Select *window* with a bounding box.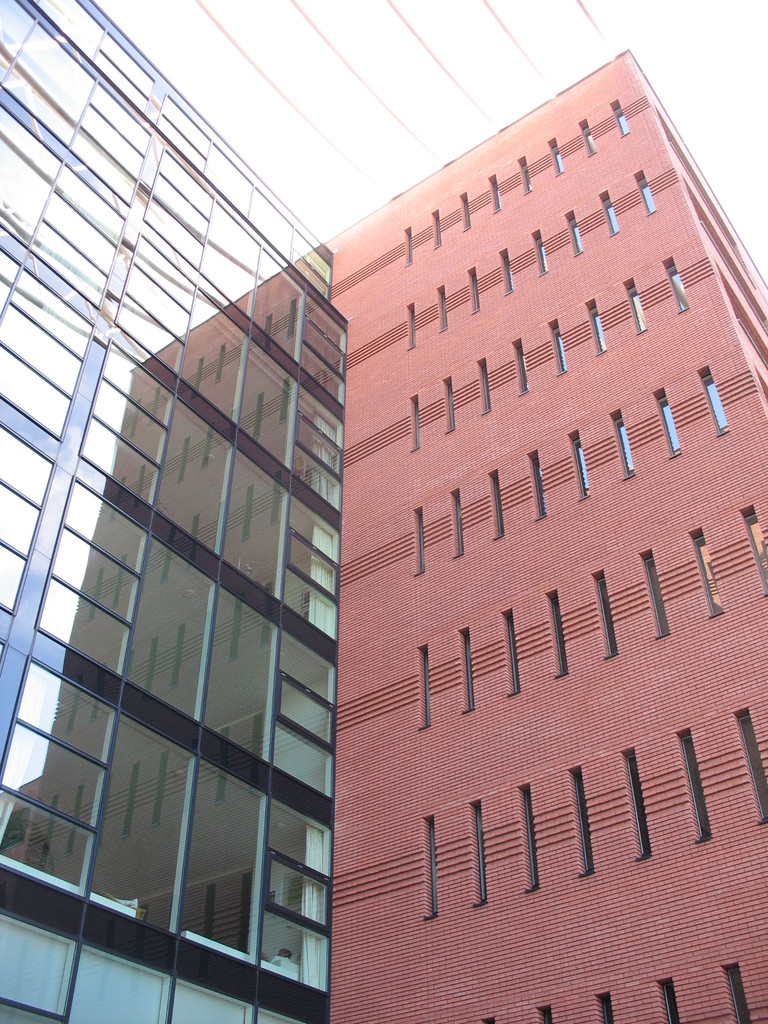
(left=735, top=708, right=767, bottom=822).
